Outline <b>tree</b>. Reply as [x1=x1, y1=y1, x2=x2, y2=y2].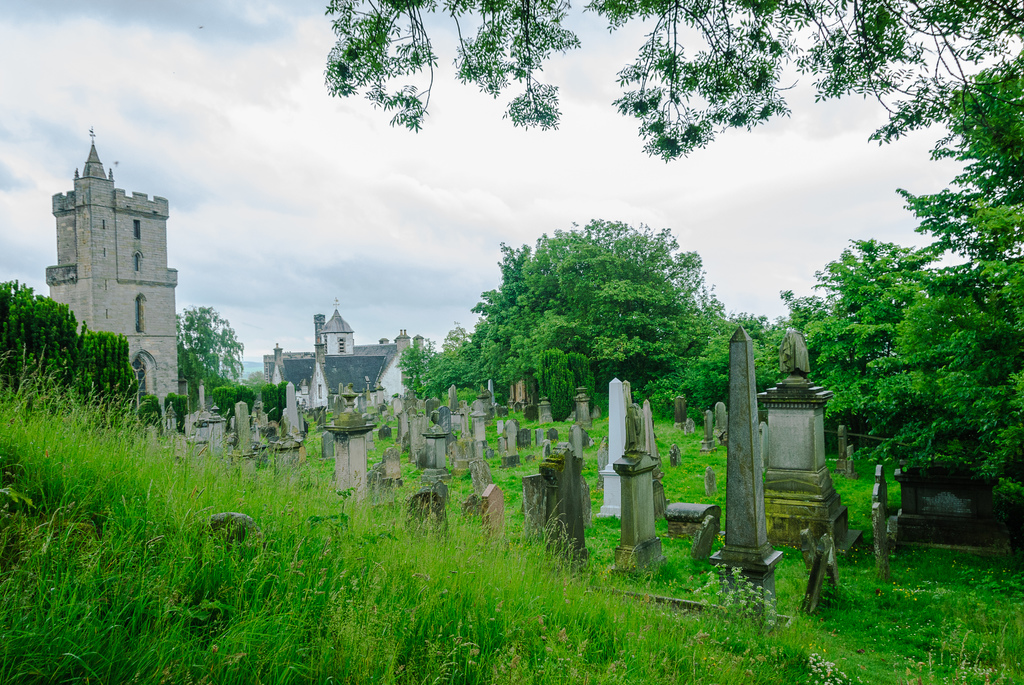
[x1=437, y1=203, x2=744, y2=446].
